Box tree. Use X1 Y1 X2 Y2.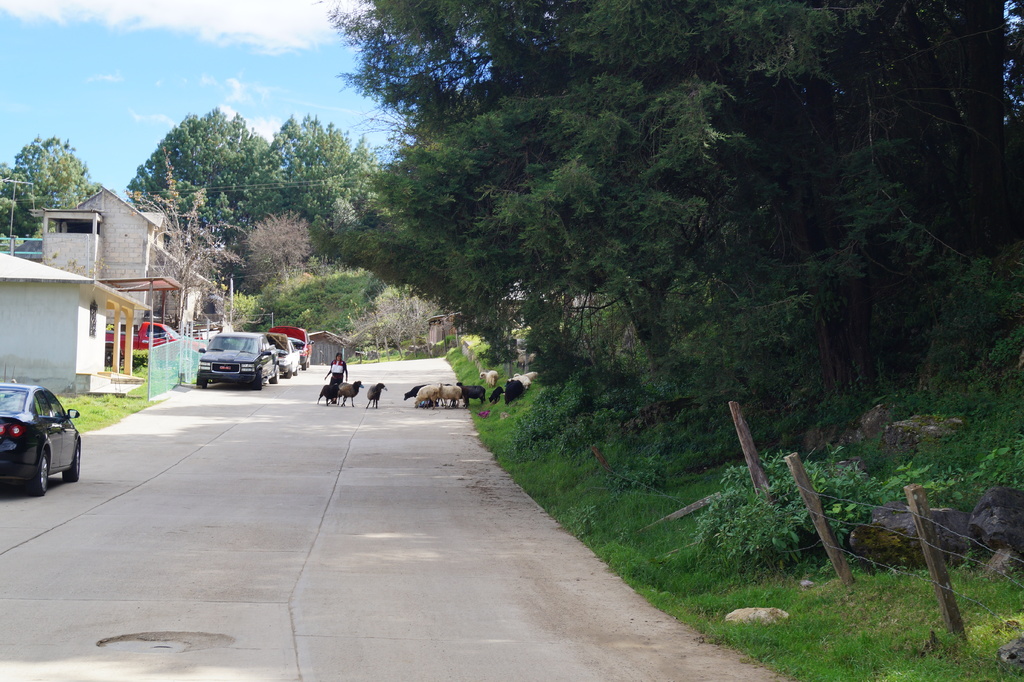
125 113 266 259.
